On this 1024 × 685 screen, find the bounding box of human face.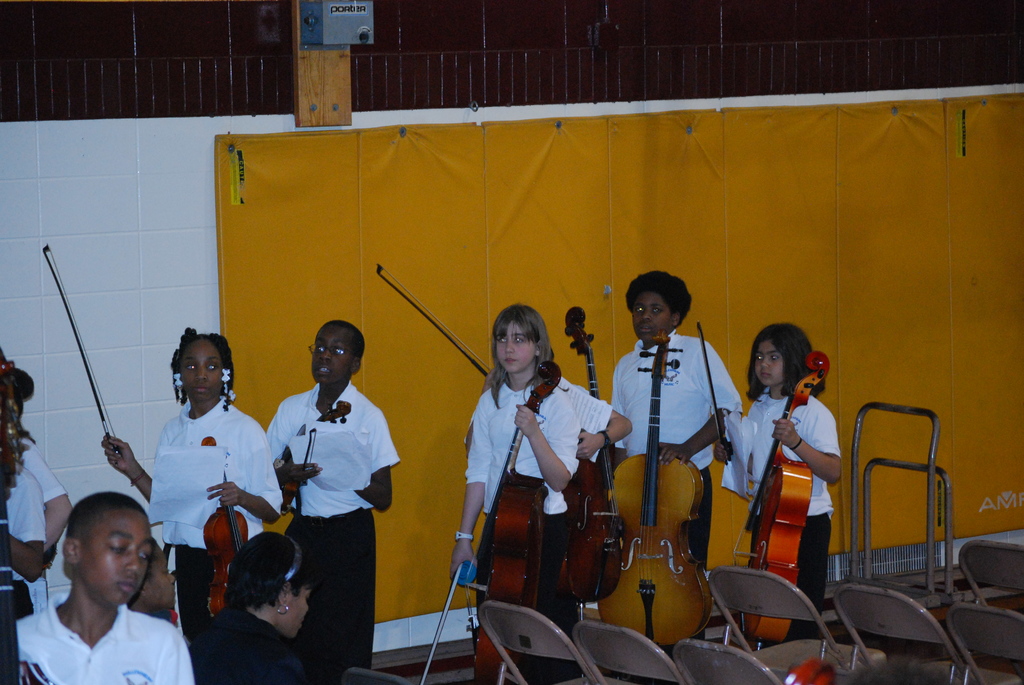
Bounding box: crop(625, 281, 681, 348).
